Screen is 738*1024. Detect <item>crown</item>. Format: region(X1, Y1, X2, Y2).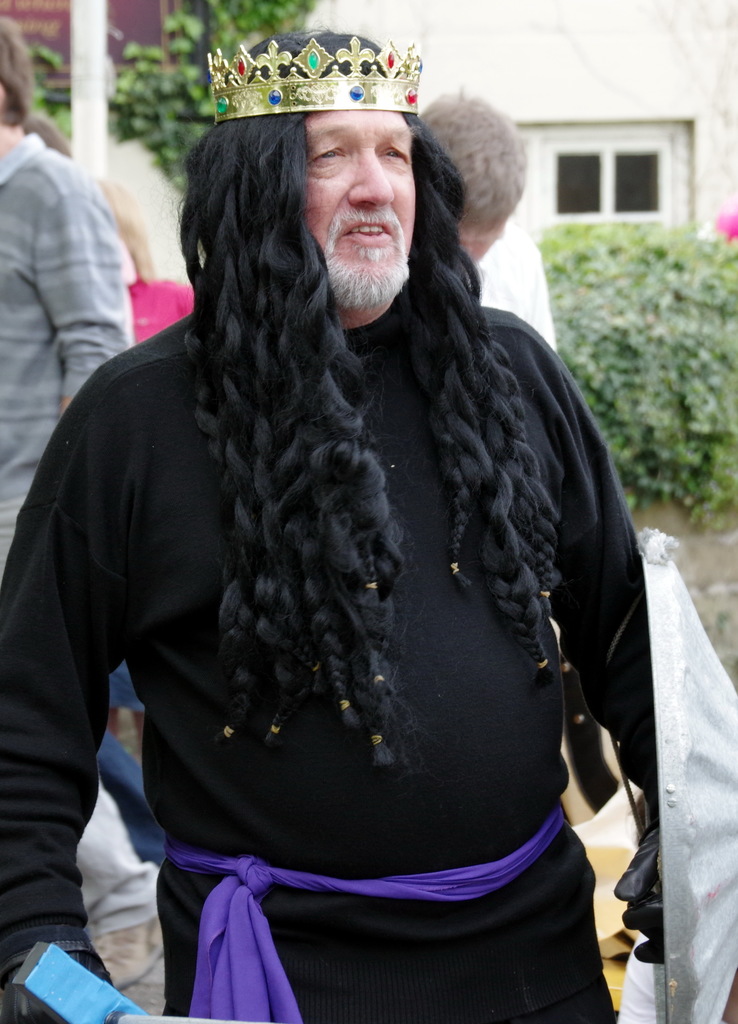
region(203, 38, 423, 124).
